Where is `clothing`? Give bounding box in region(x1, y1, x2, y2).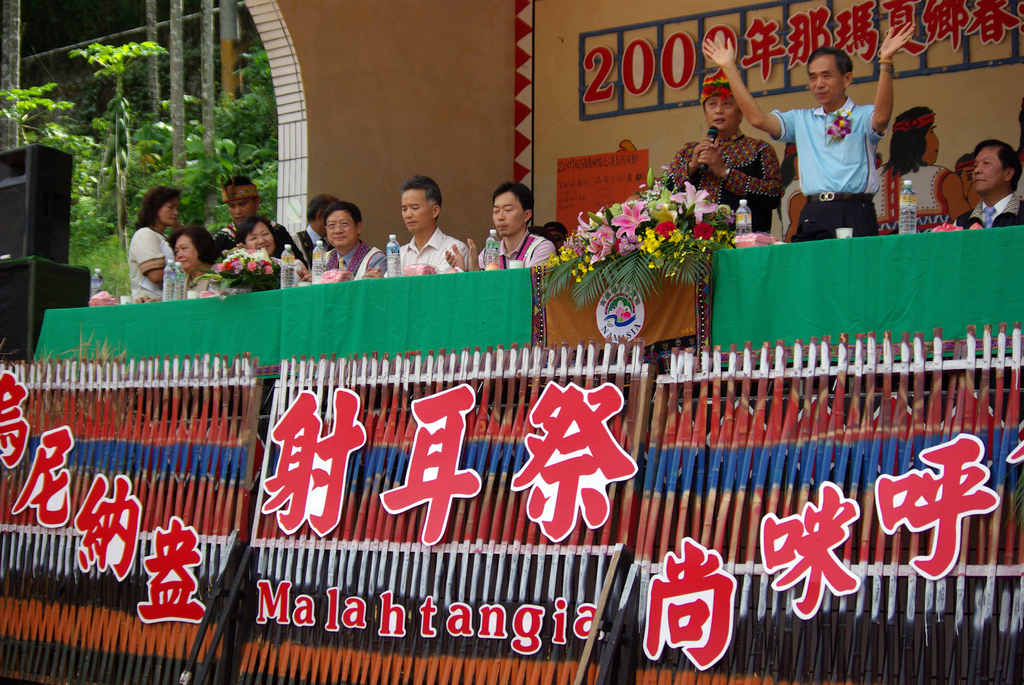
region(871, 147, 955, 235).
